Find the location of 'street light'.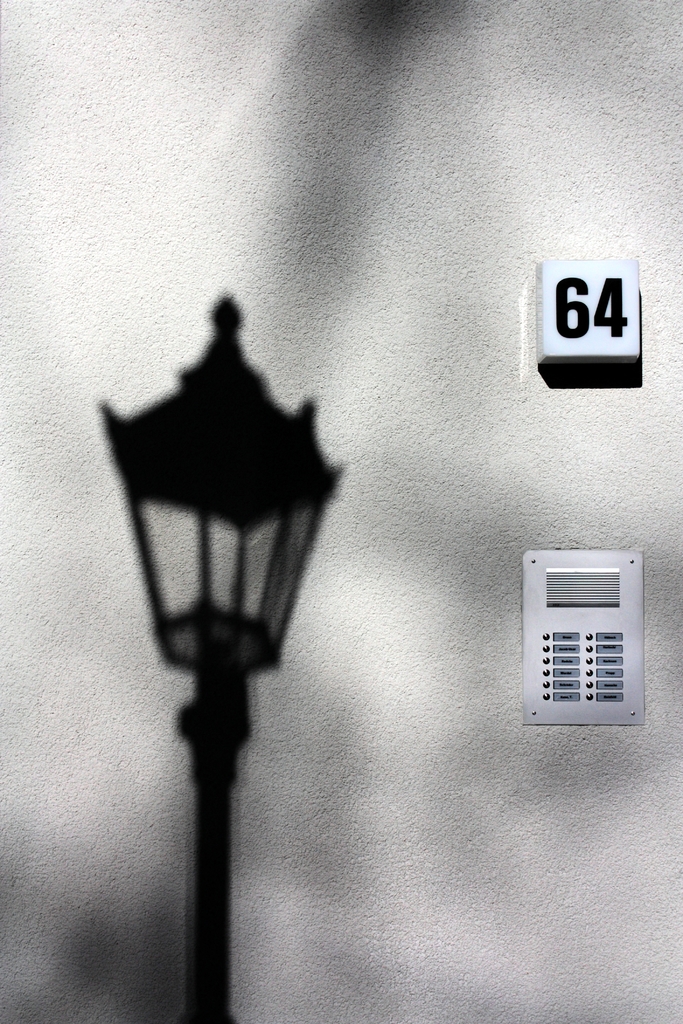
Location: 79 210 337 1023.
